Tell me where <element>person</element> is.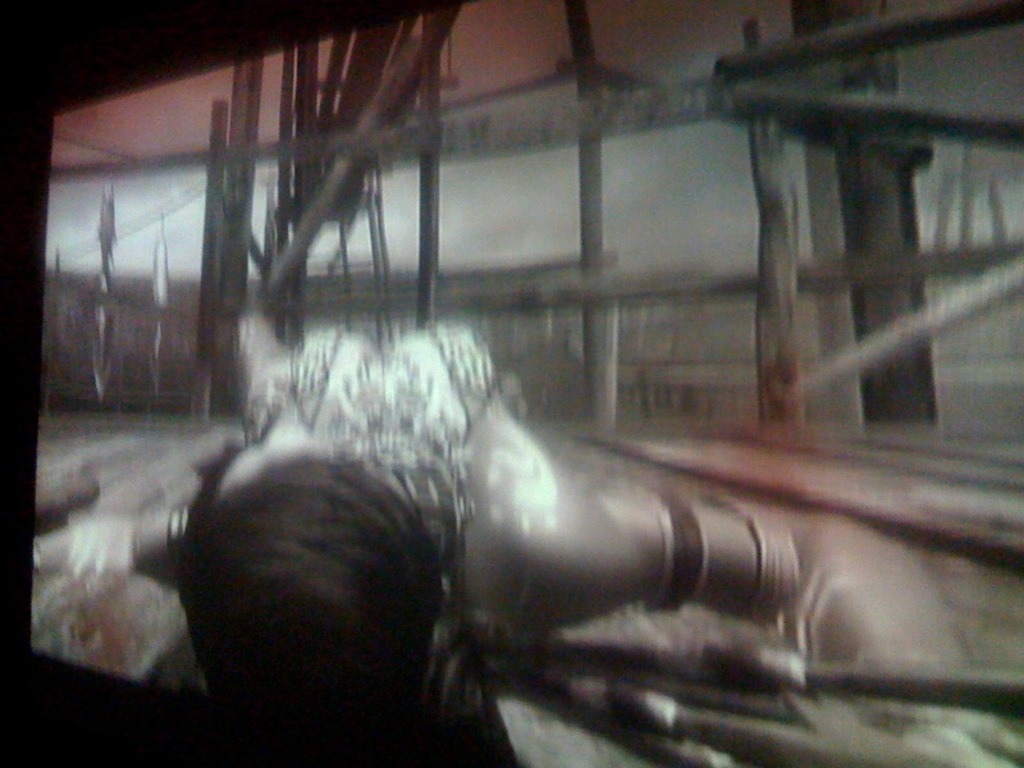
<element>person</element> is at 12 312 987 767.
